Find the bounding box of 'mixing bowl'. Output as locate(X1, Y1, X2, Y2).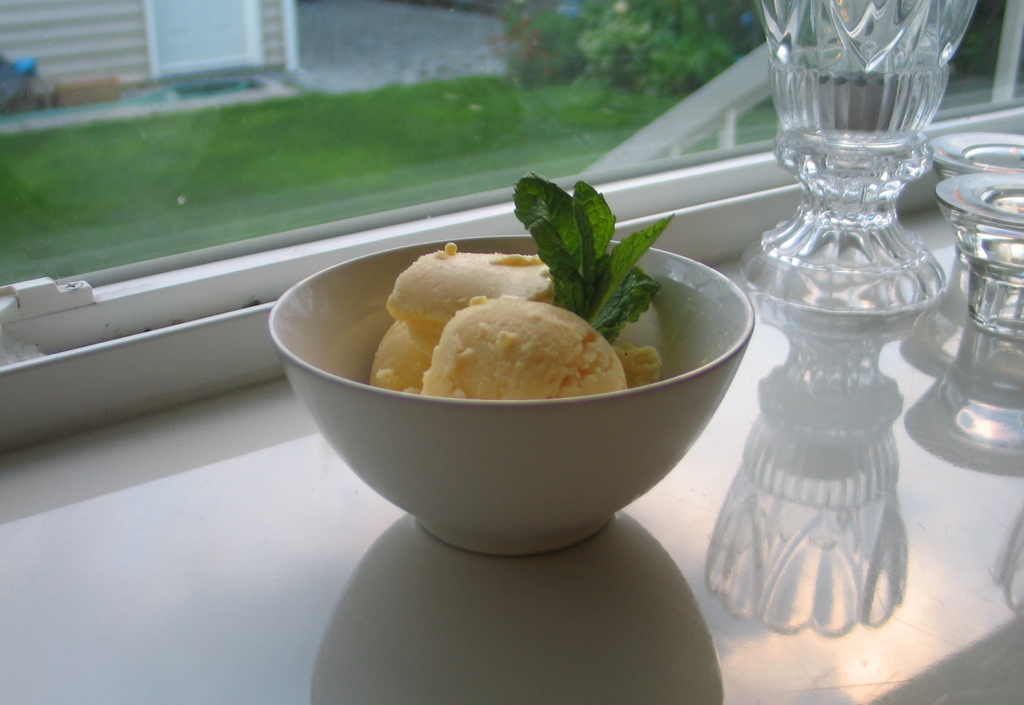
locate(271, 232, 756, 560).
